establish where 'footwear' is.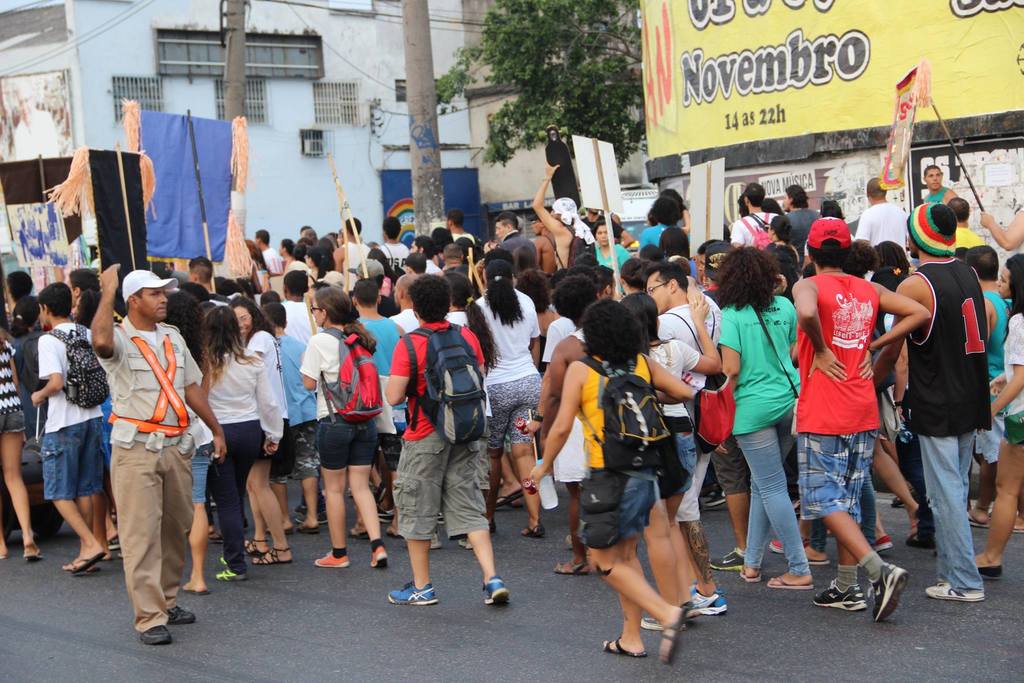
Established at 268,528,292,537.
